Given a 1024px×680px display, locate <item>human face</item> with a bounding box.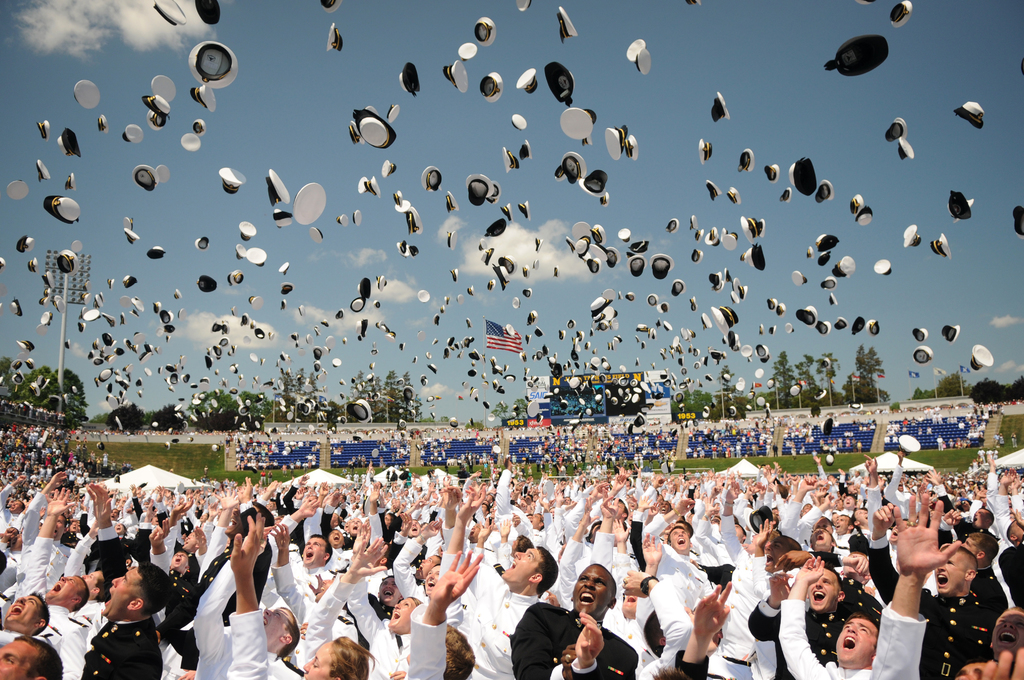
Located: x1=5 y1=589 x2=42 y2=623.
